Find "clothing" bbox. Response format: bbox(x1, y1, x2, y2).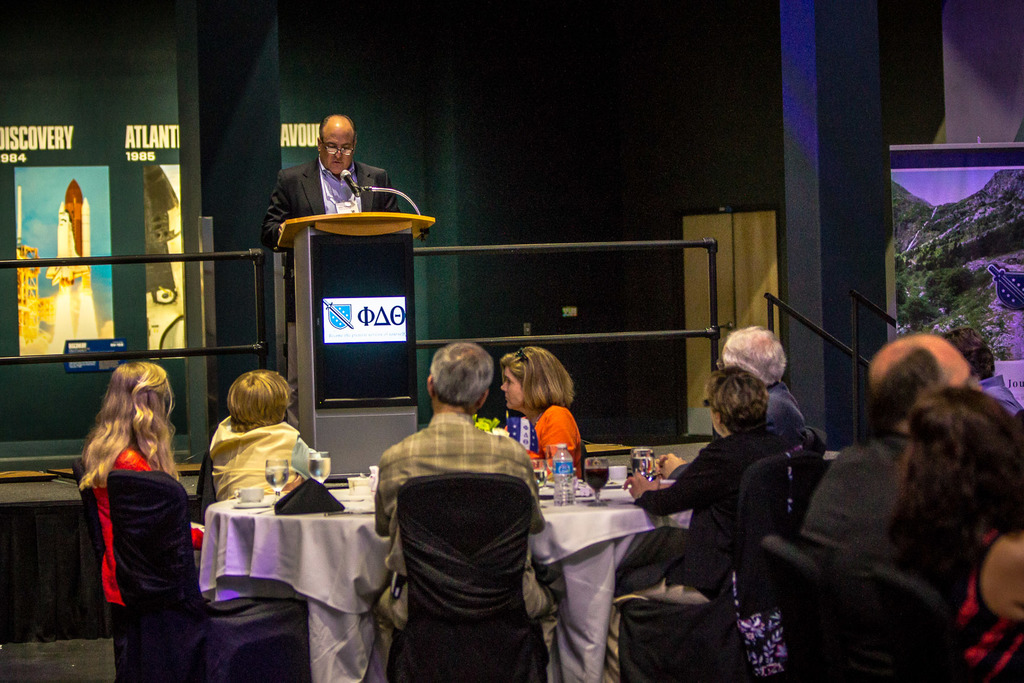
bbox(975, 370, 1018, 420).
